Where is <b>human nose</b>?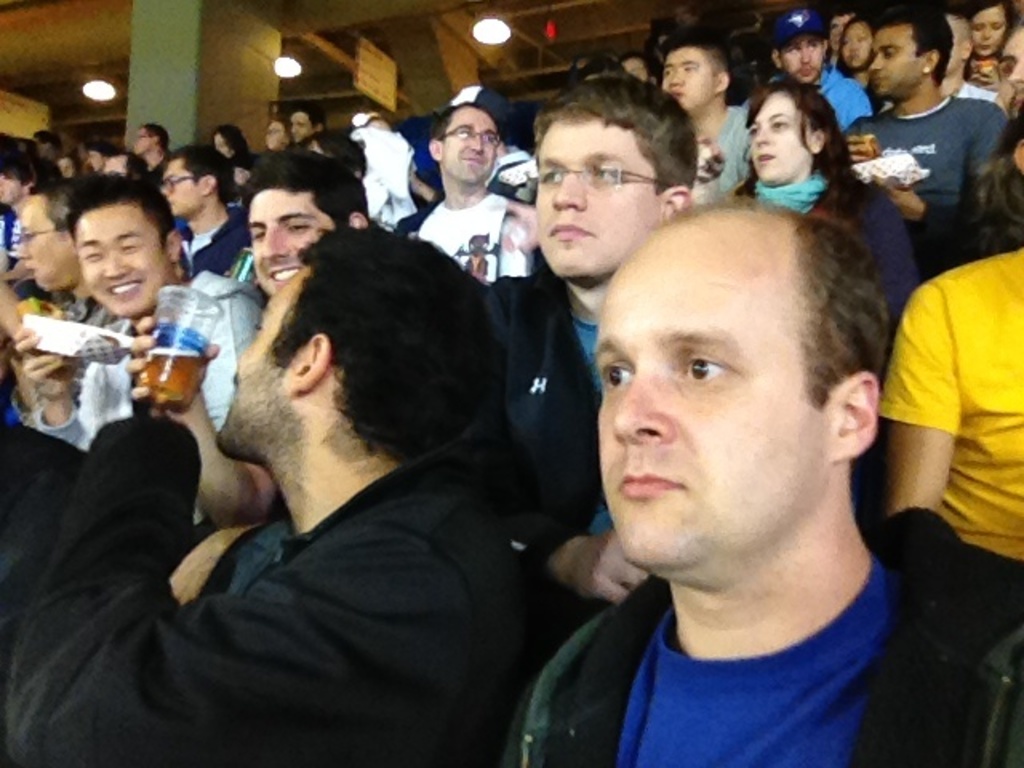
(left=102, top=248, right=131, bottom=282).
